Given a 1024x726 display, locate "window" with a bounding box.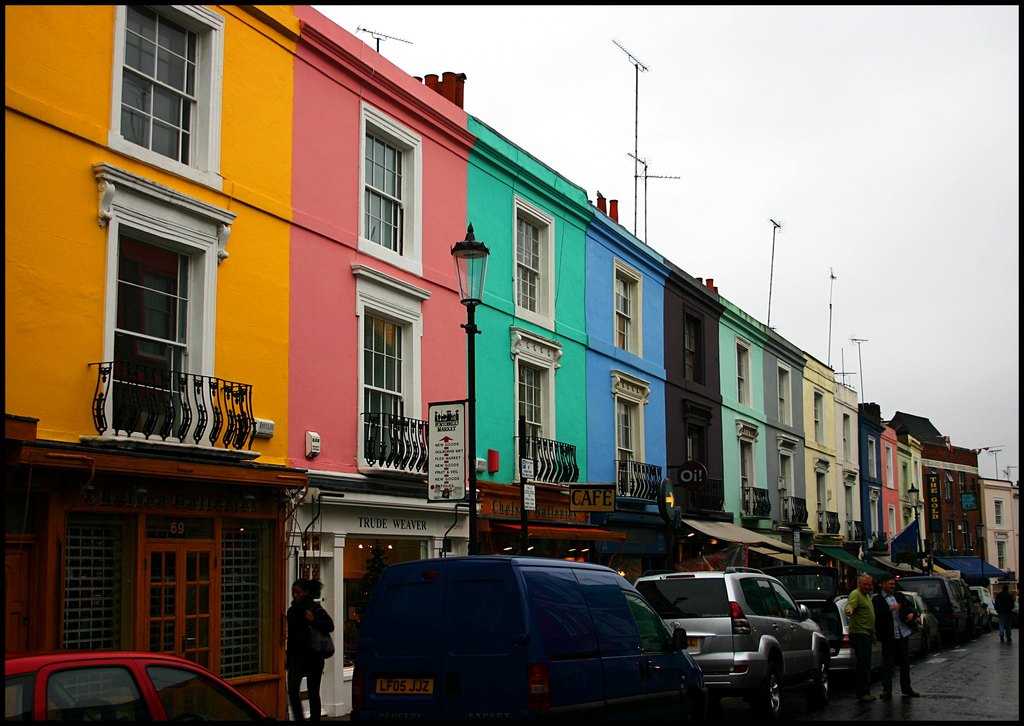
Located: bbox(868, 494, 888, 544).
